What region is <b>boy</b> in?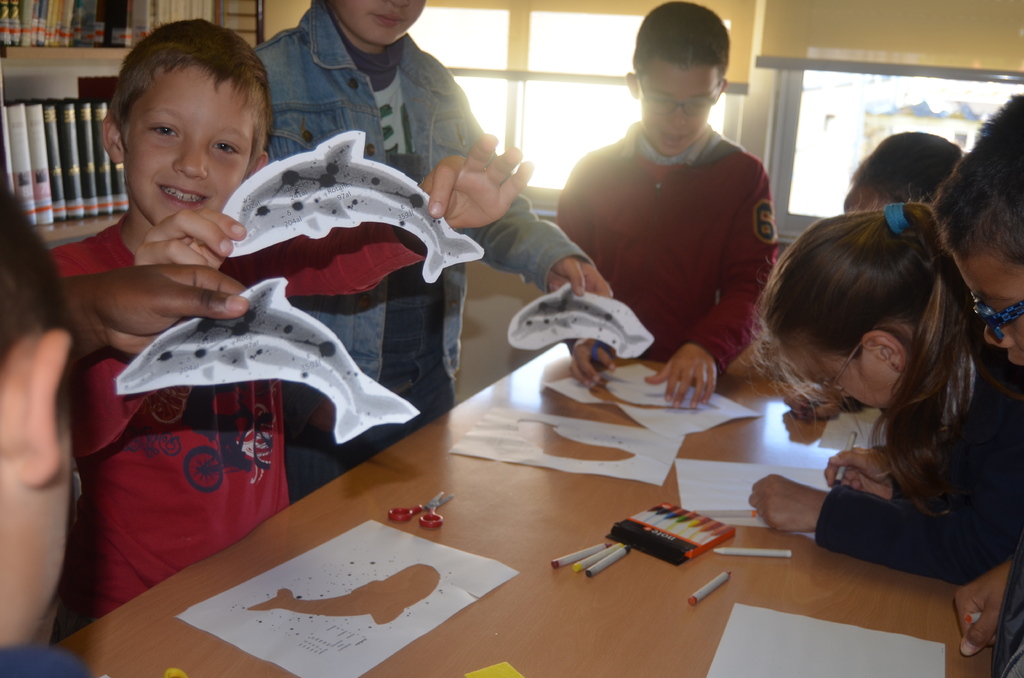
555,0,787,409.
